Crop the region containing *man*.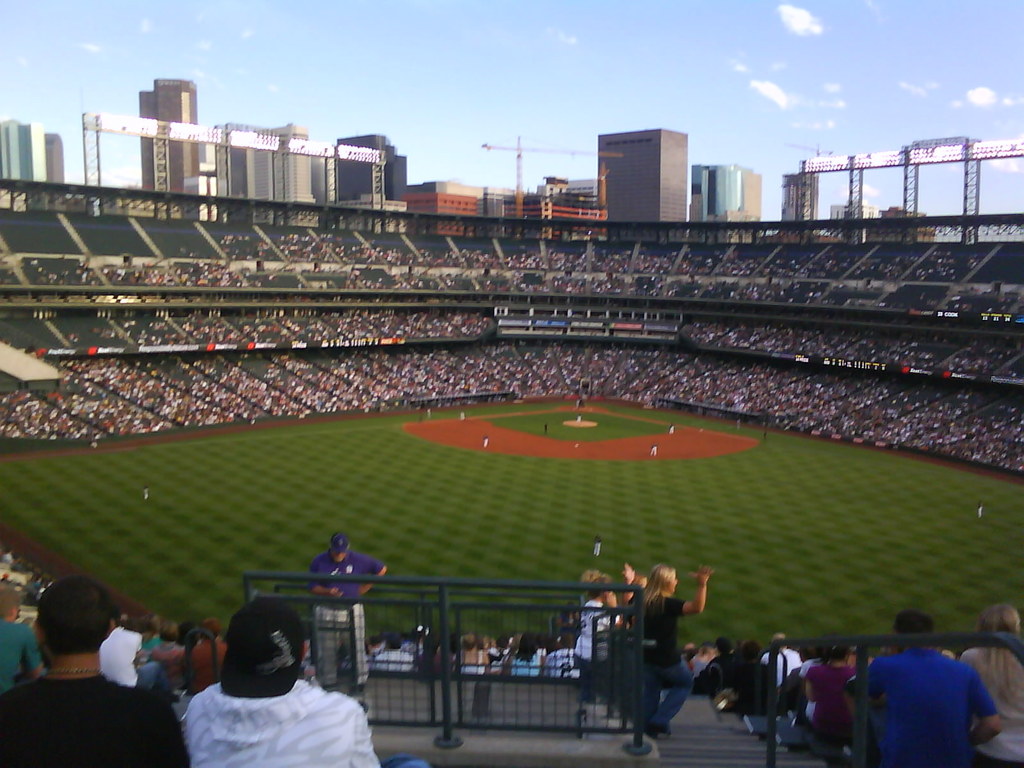
Crop region: (x1=313, y1=532, x2=394, y2=708).
